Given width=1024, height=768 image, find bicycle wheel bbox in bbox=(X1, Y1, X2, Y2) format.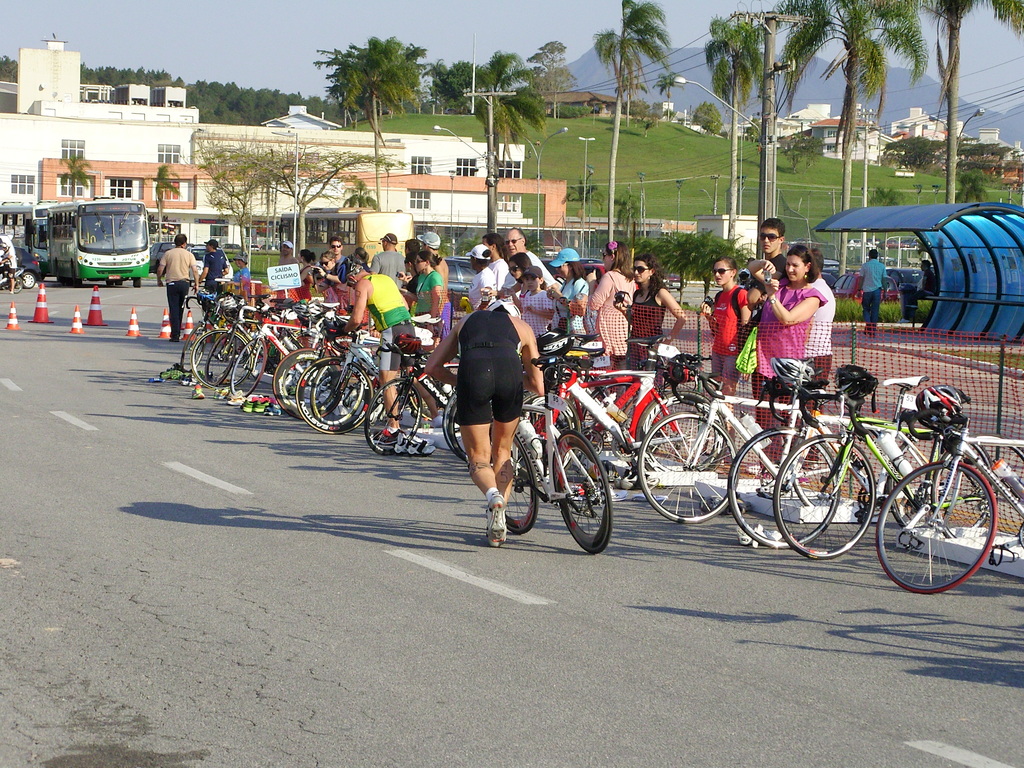
bbox=(639, 390, 719, 481).
